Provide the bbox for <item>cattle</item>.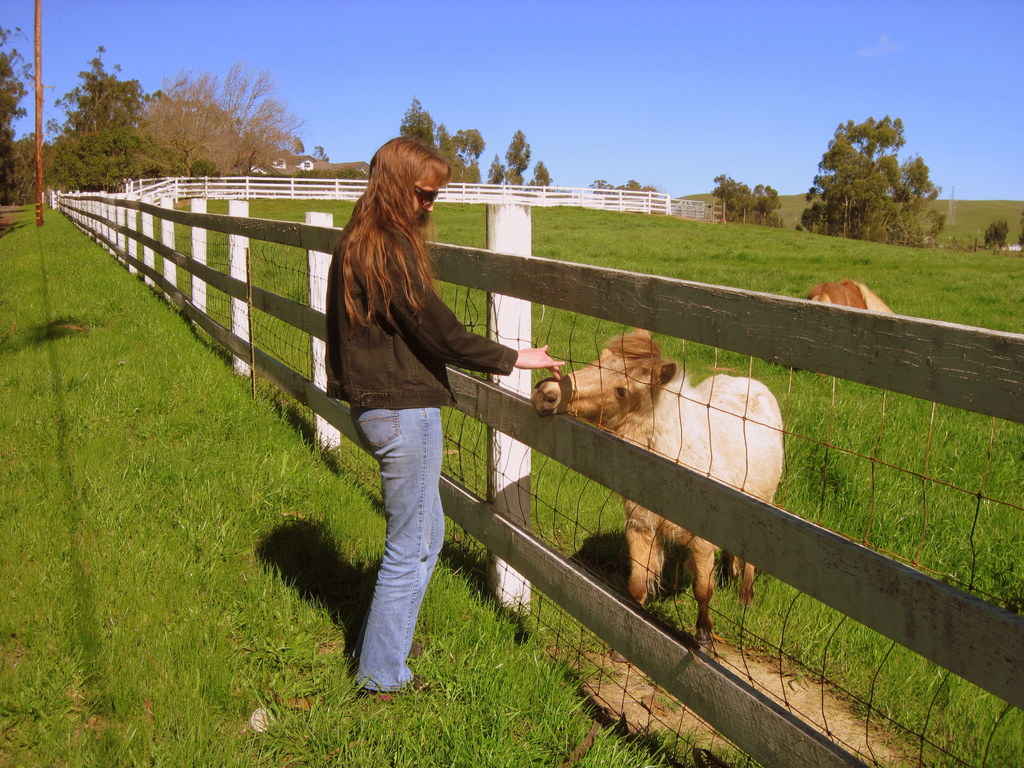
(530,326,784,664).
